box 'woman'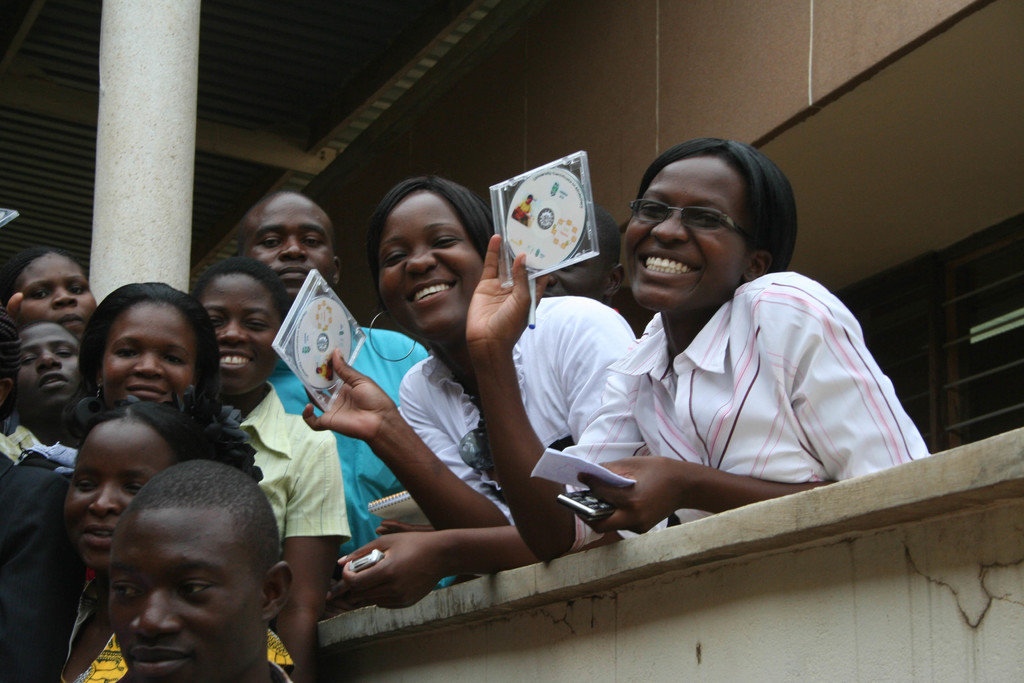
(298,172,571,653)
